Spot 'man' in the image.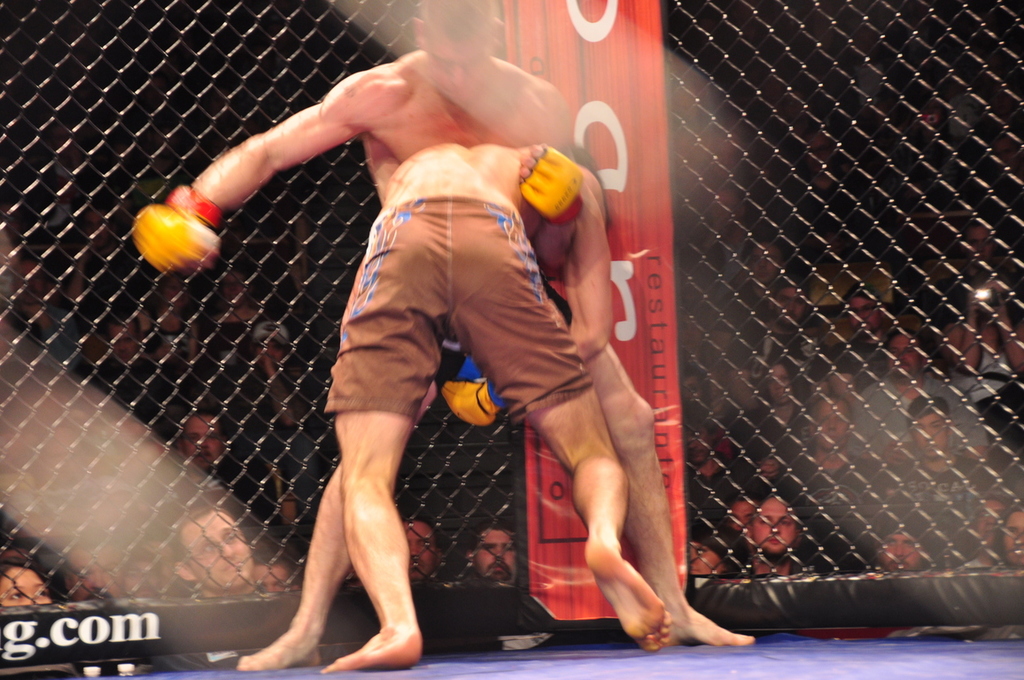
'man' found at rect(250, 321, 290, 421).
